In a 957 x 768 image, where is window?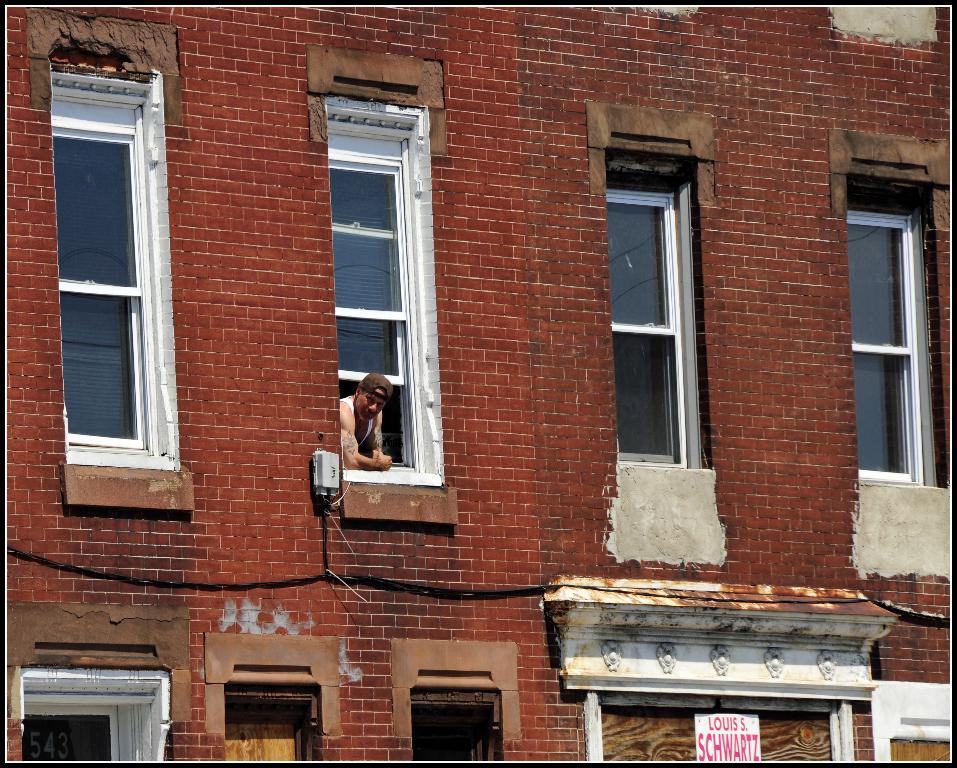
<box>412,686,509,767</box>.
